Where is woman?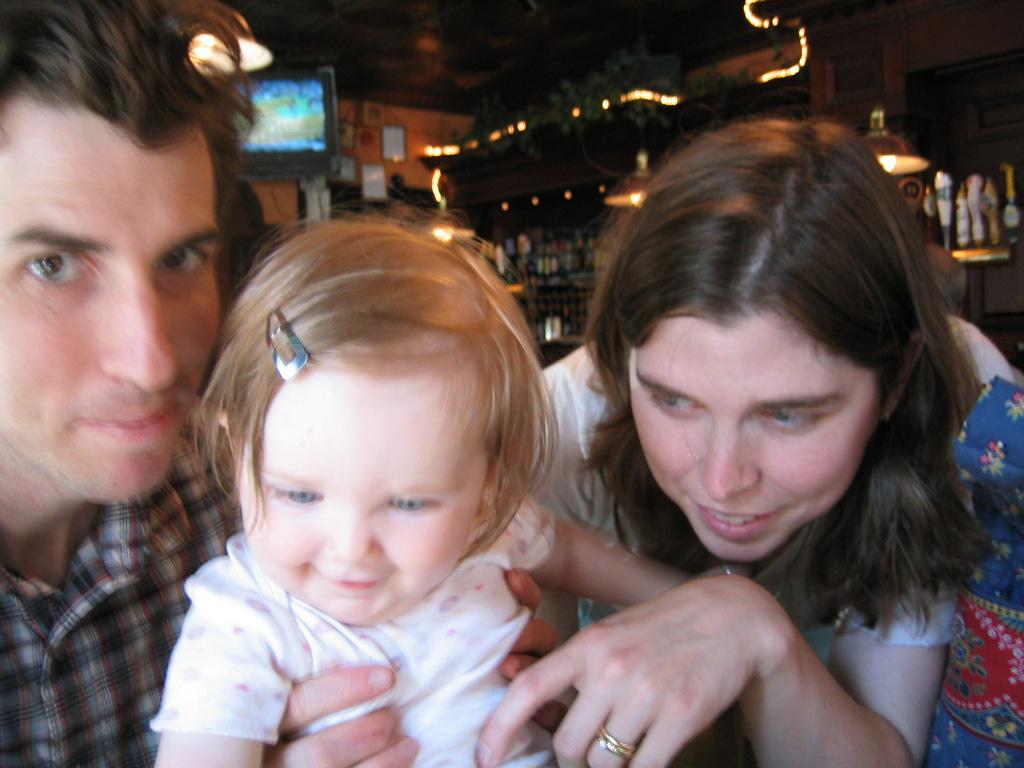
x1=493 y1=103 x2=1012 y2=767.
